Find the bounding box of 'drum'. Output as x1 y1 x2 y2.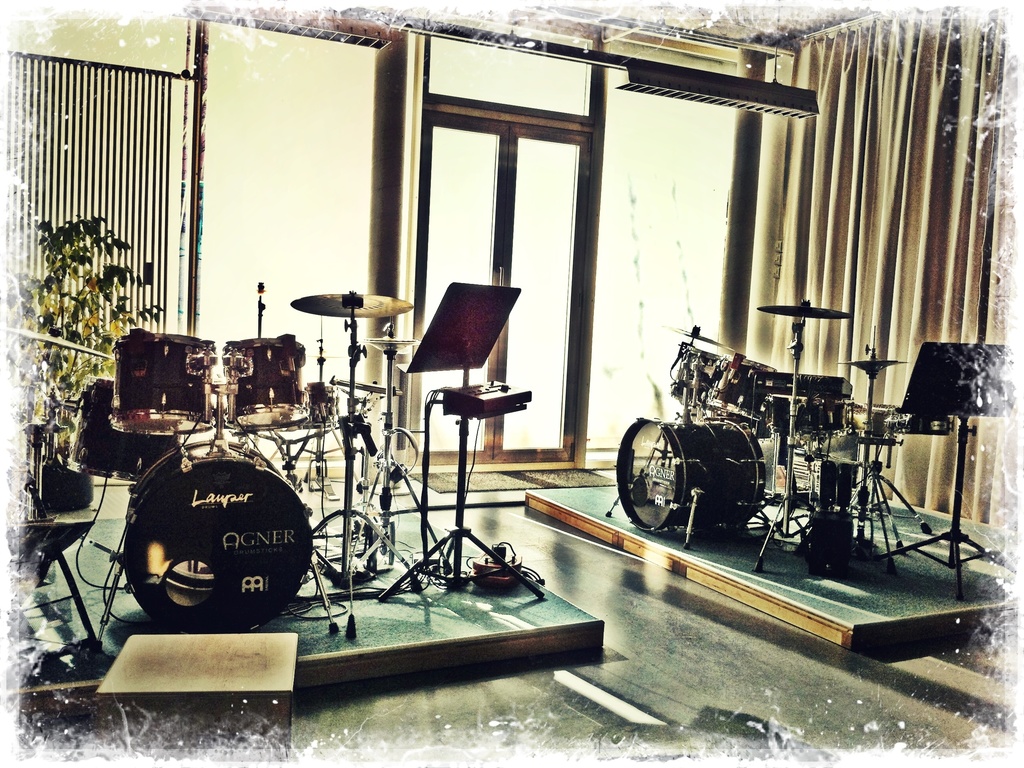
669 343 719 411.
